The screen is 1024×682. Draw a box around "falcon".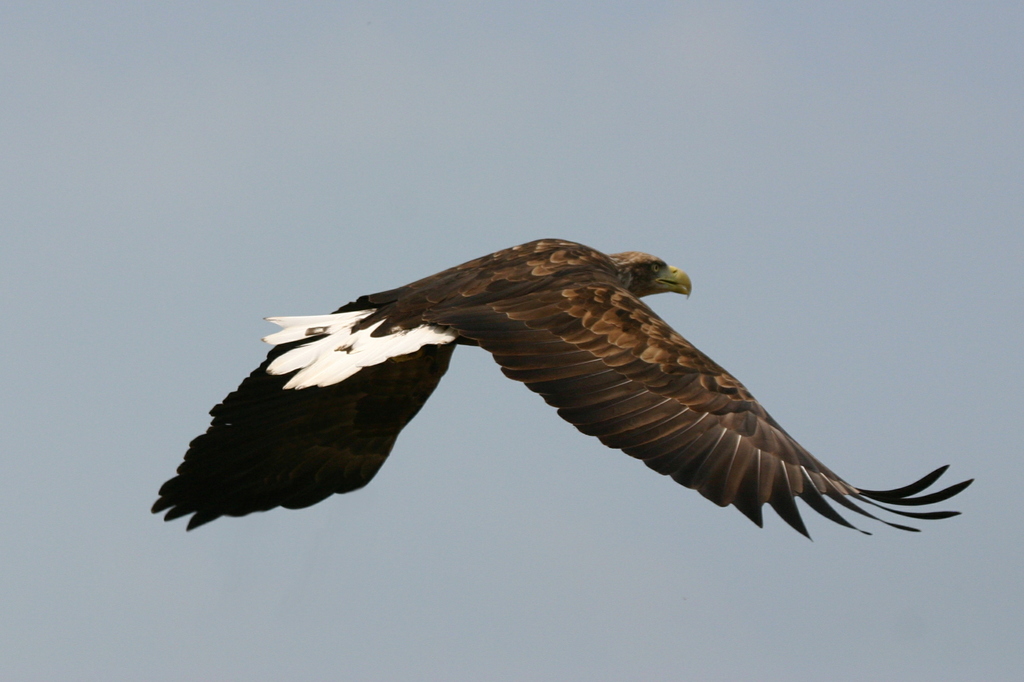
locate(151, 239, 976, 544).
